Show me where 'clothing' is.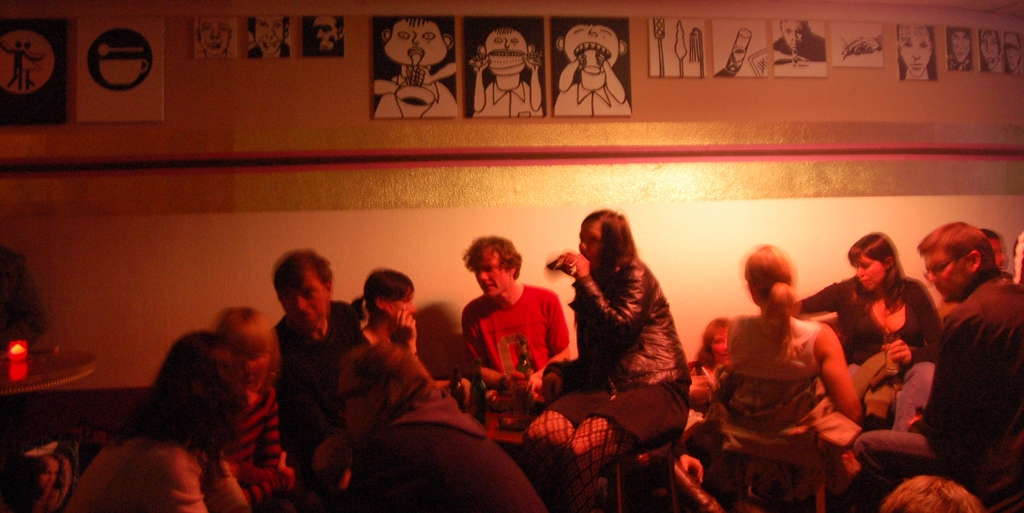
'clothing' is at locate(562, 211, 694, 427).
